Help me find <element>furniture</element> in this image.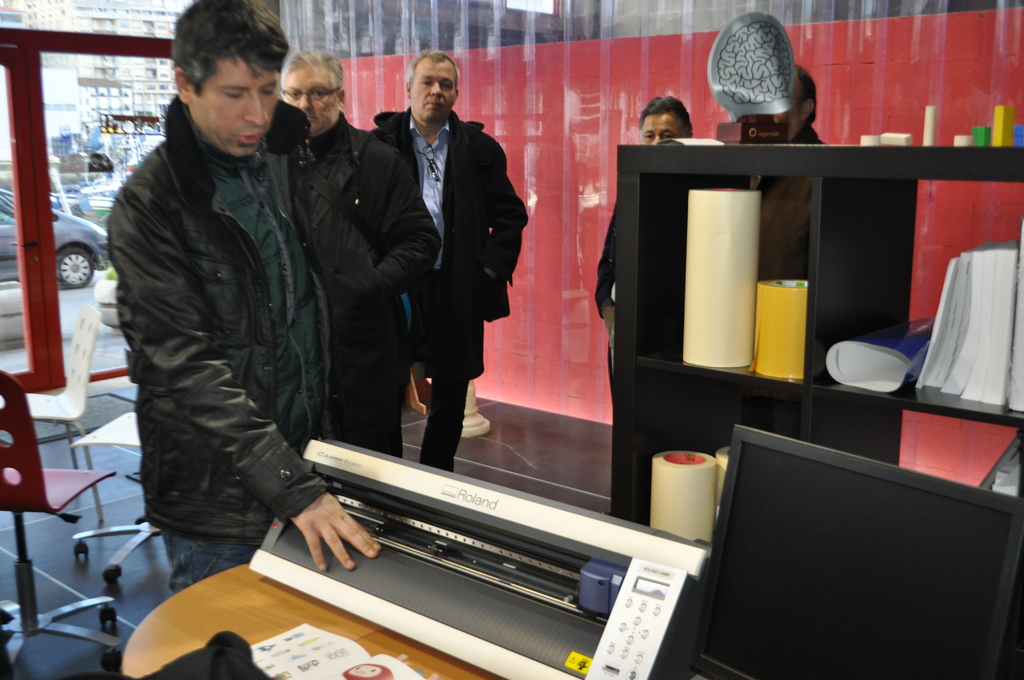
Found it: x1=0 y1=306 x2=105 y2=526.
